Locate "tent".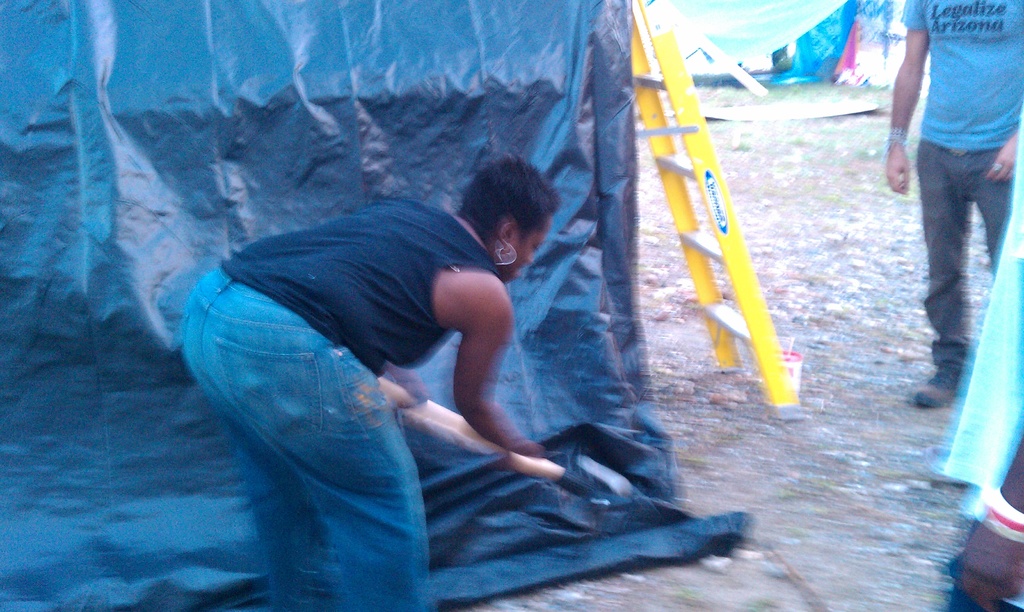
Bounding box: x1=4 y1=3 x2=751 y2=611.
